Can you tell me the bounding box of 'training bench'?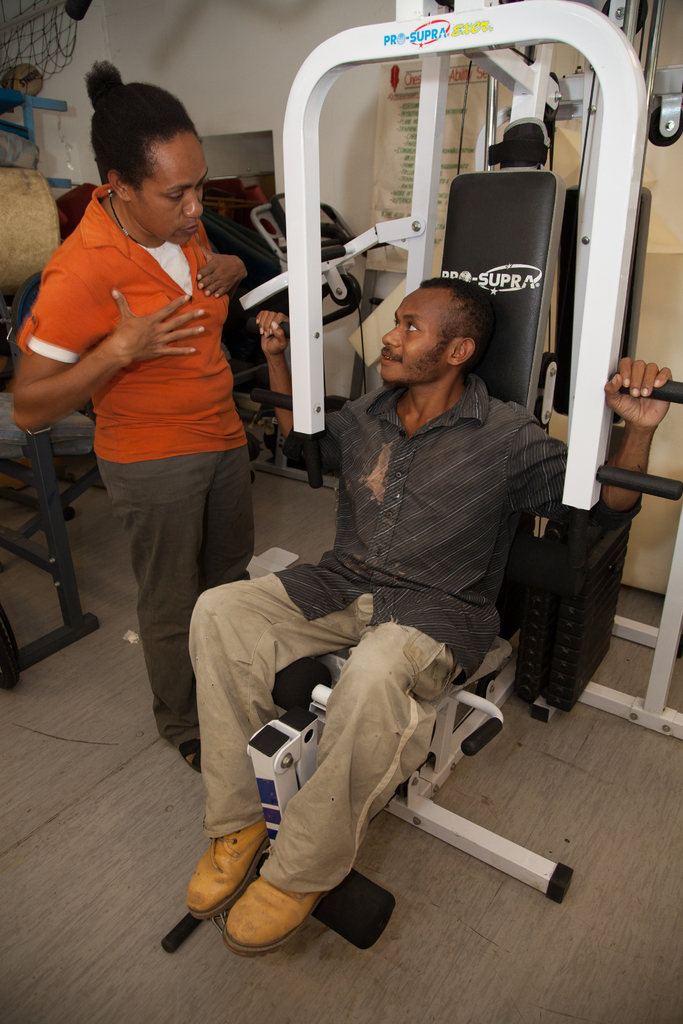
<bbox>170, 0, 682, 945</bbox>.
